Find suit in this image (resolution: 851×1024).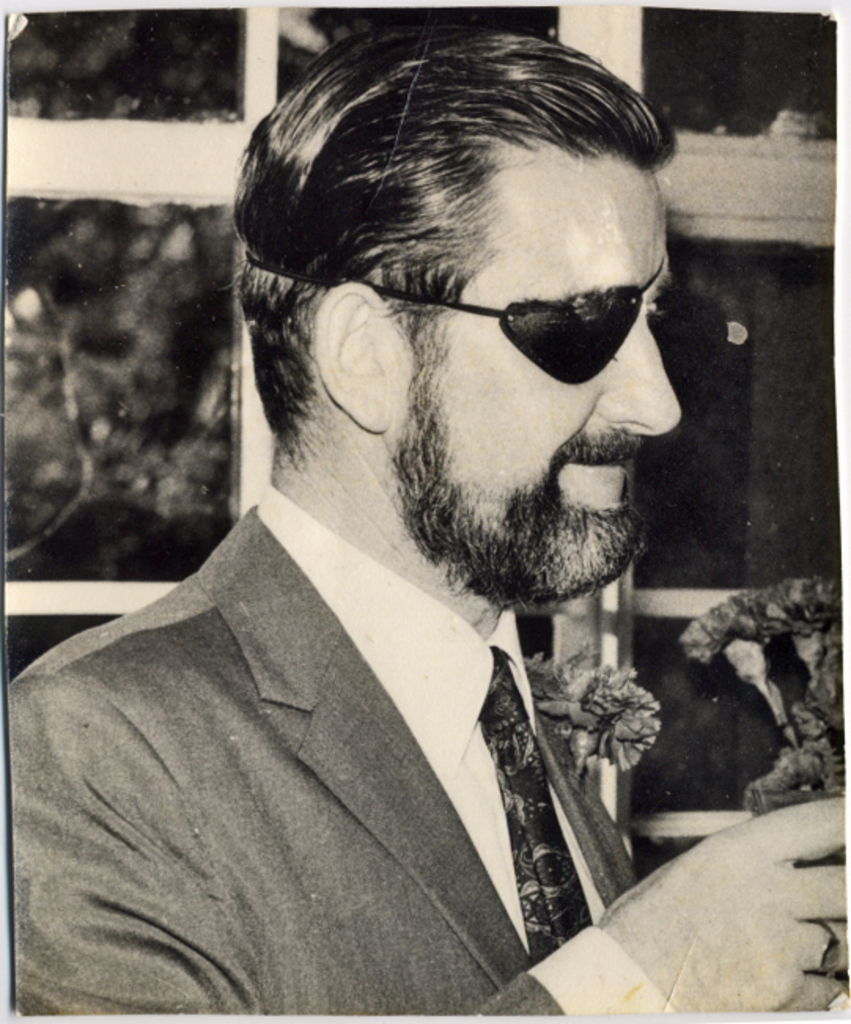
x1=30 y1=502 x2=728 y2=1008.
